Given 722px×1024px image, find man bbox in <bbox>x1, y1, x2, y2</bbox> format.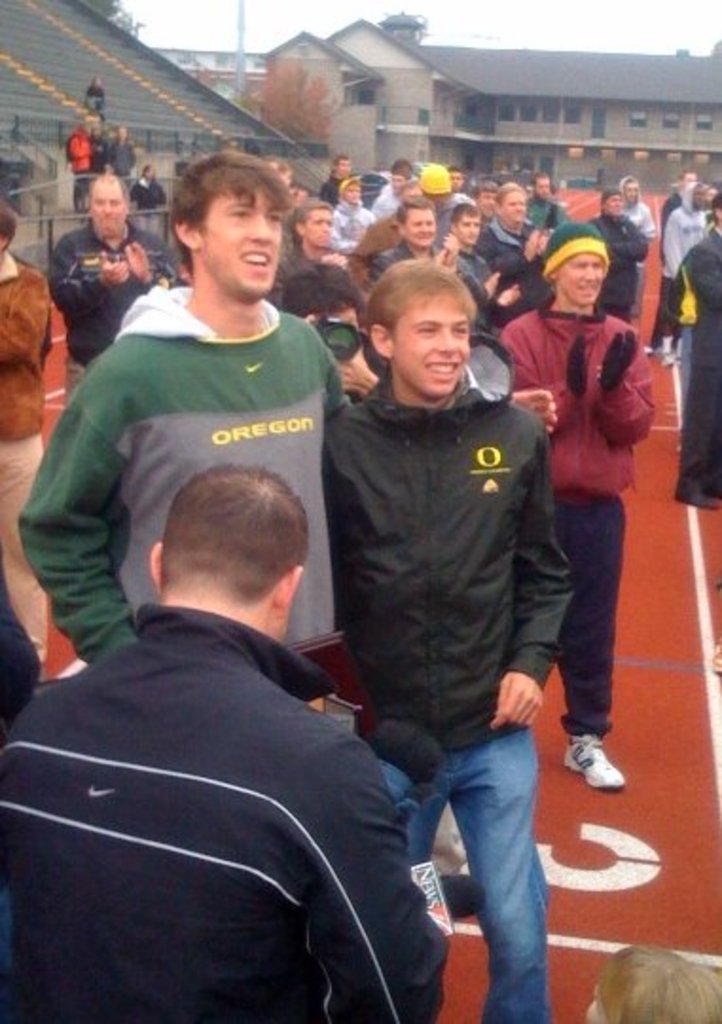
<bbox>324, 146, 368, 216</bbox>.
